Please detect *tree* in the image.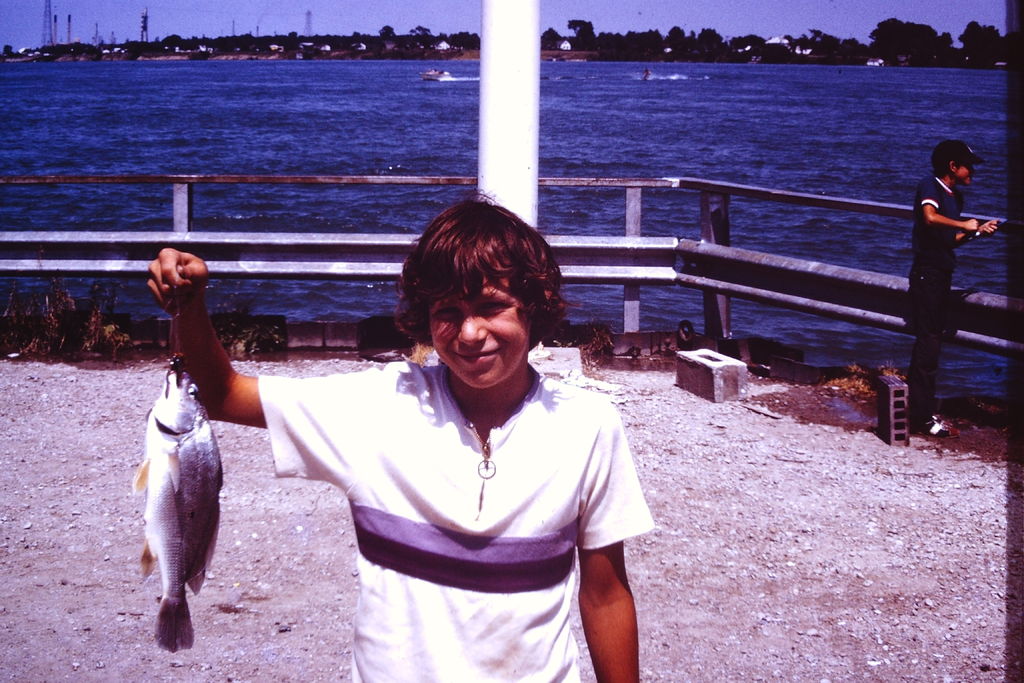
<bbox>564, 15, 600, 49</bbox>.
